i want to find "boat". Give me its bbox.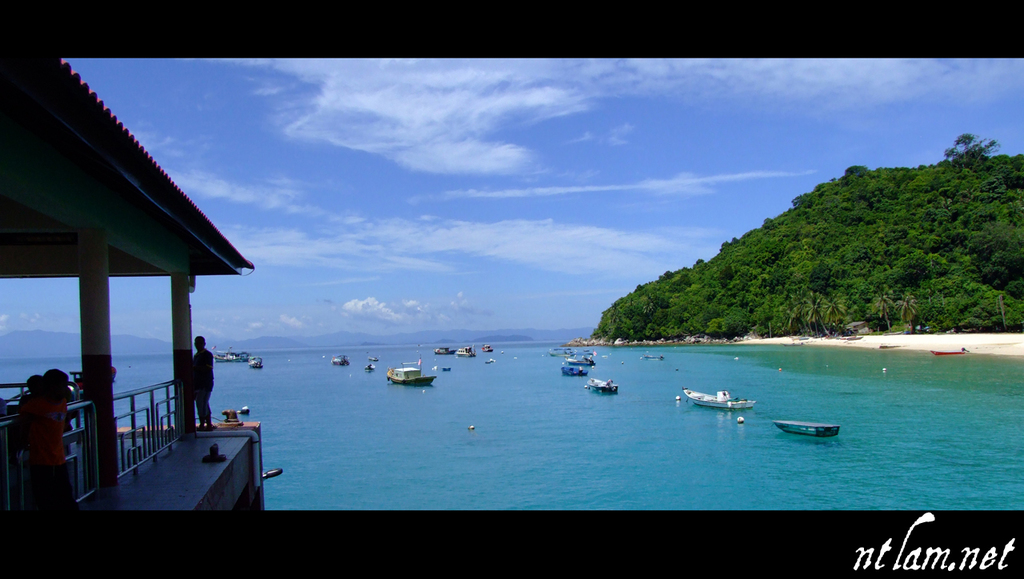
[563, 363, 590, 376].
